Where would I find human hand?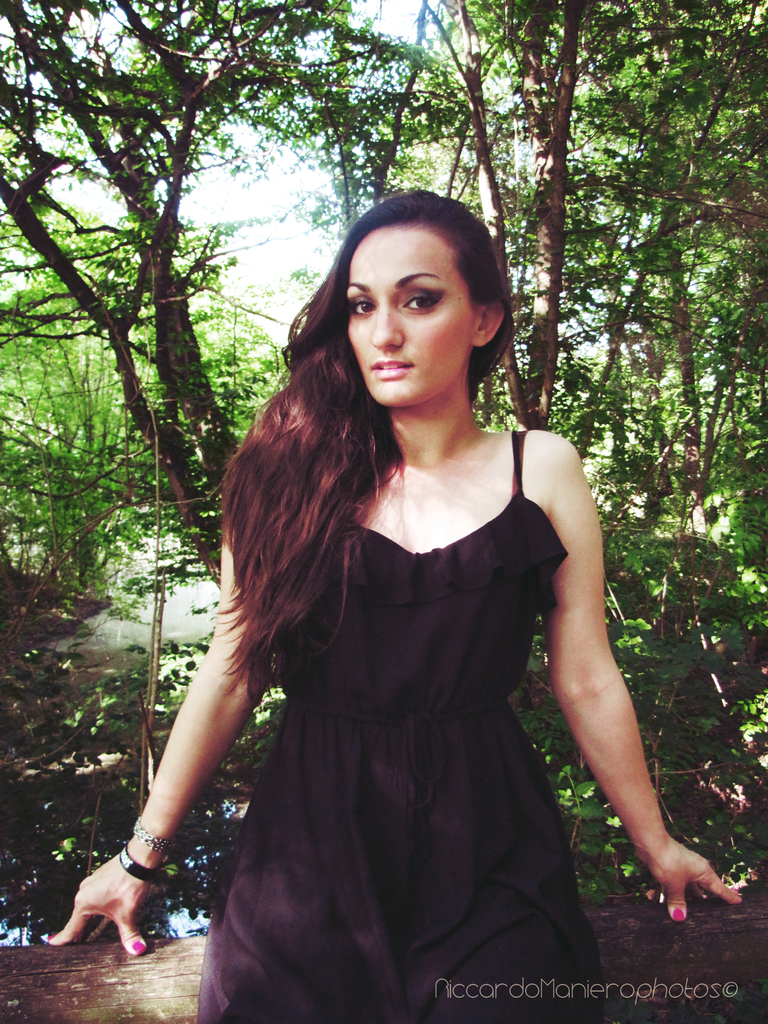
At region(639, 839, 749, 928).
